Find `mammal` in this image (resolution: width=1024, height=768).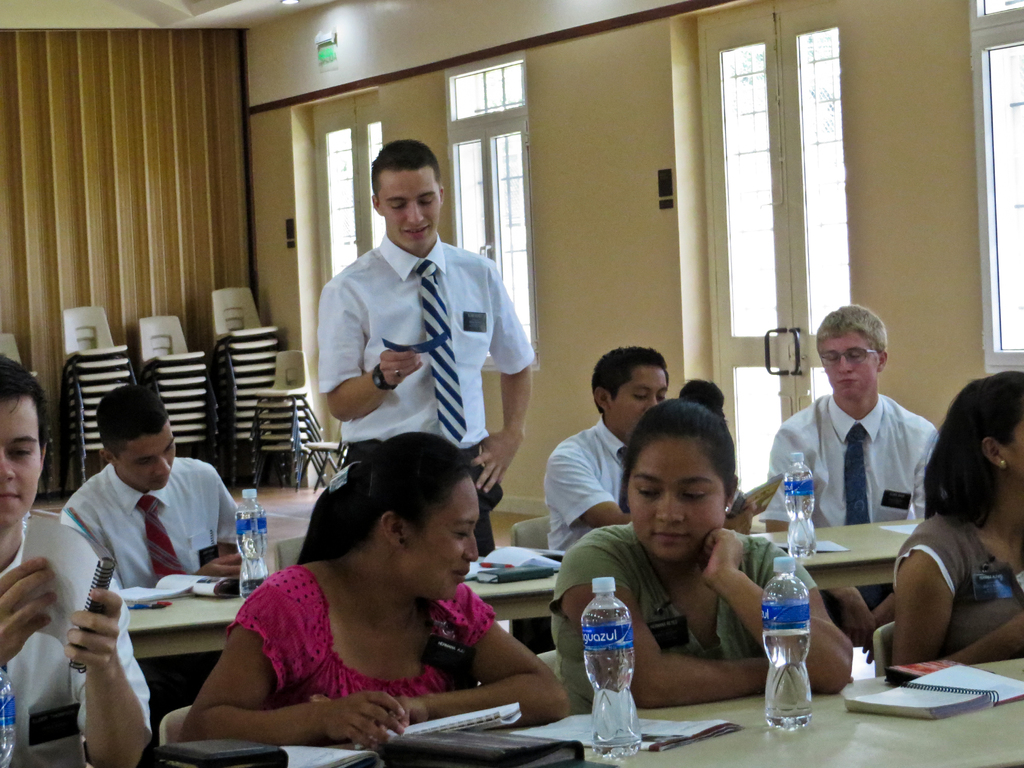
764:298:947:655.
